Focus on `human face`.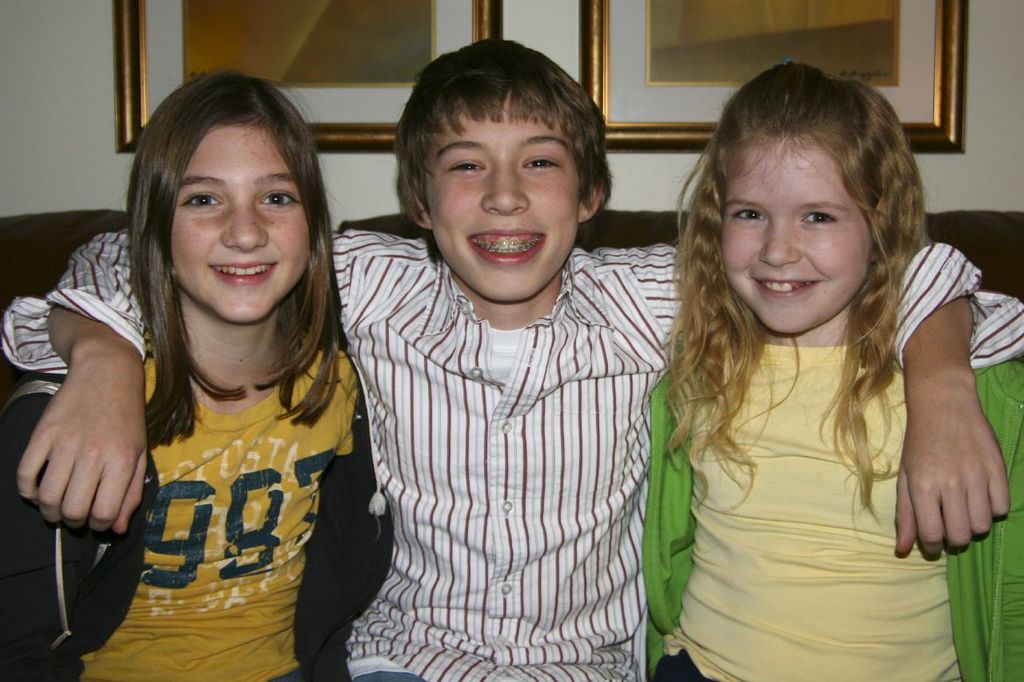
Focused at BBox(166, 133, 310, 325).
